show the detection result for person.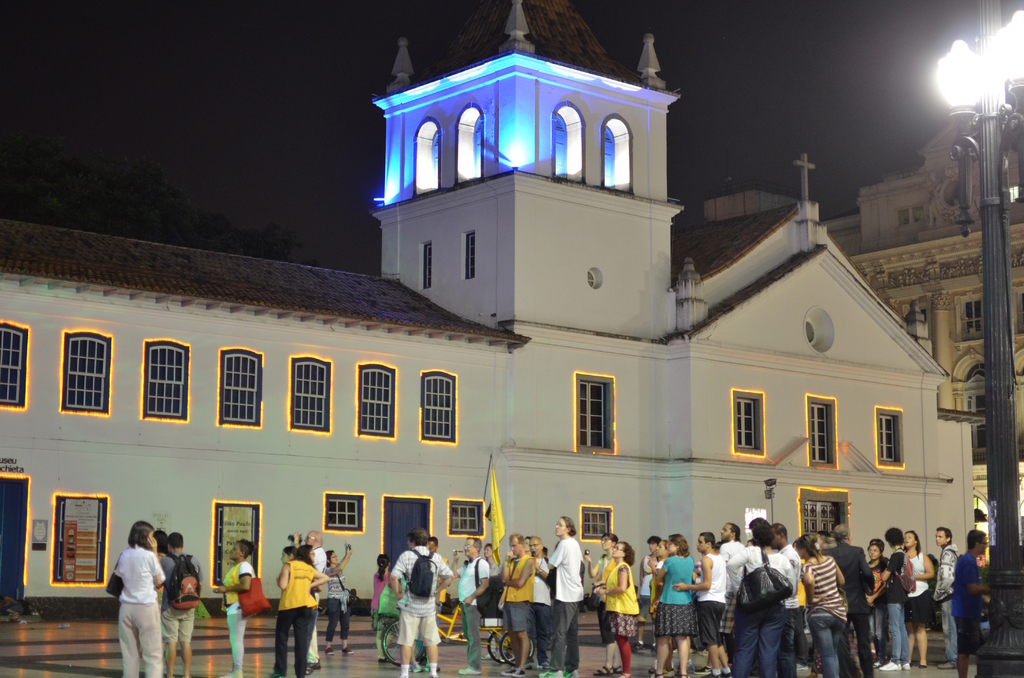
locate(100, 522, 170, 675).
